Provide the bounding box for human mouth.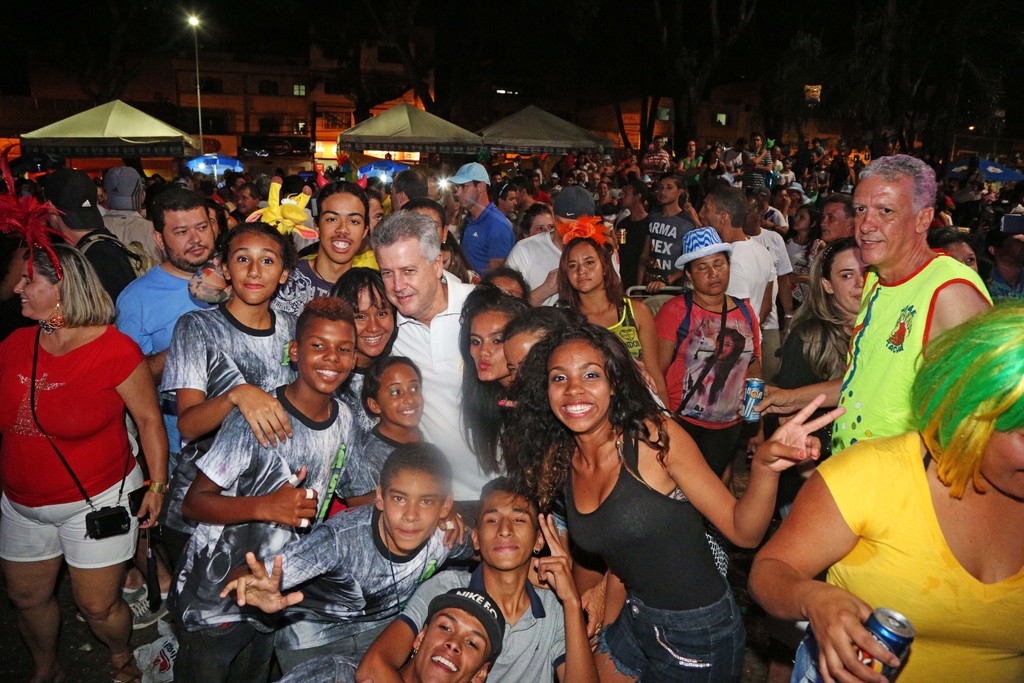
BBox(709, 281, 719, 288).
